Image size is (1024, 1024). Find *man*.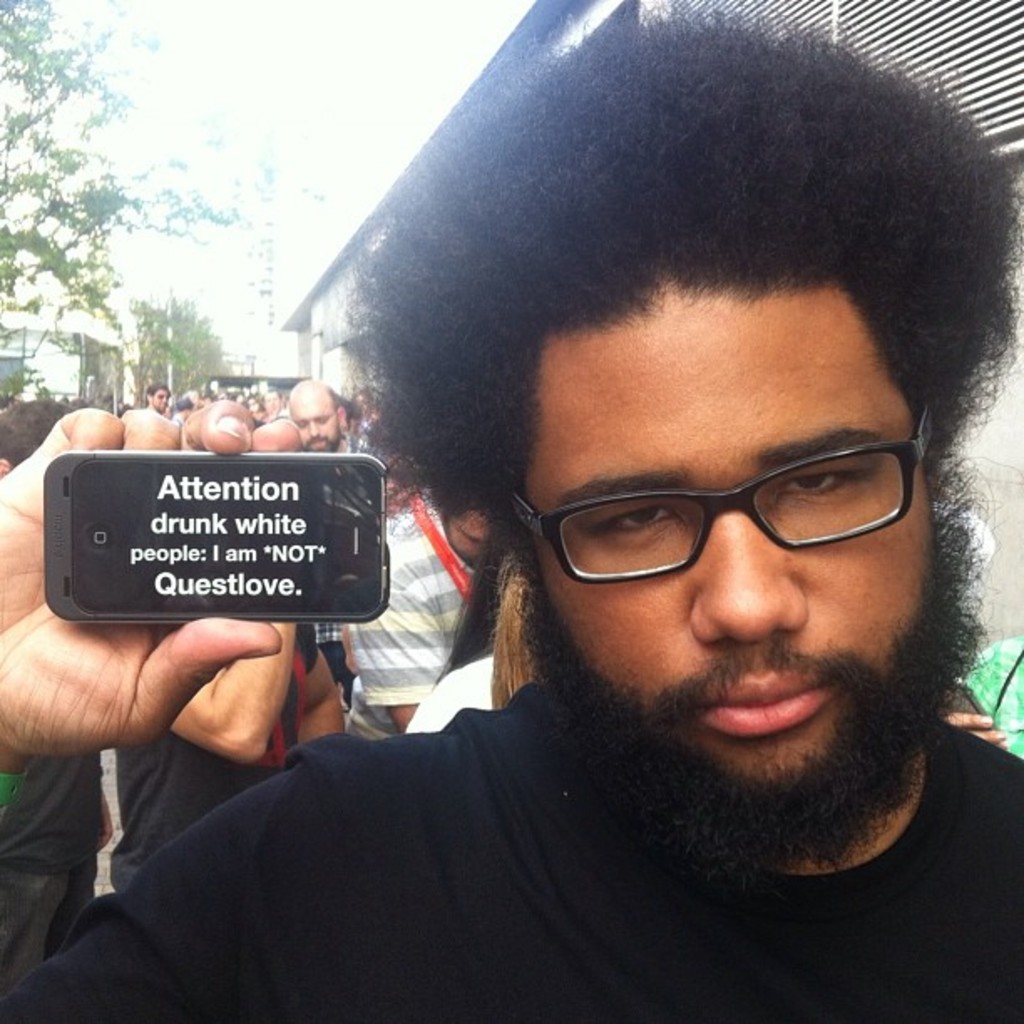
<box>288,373,376,693</box>.
